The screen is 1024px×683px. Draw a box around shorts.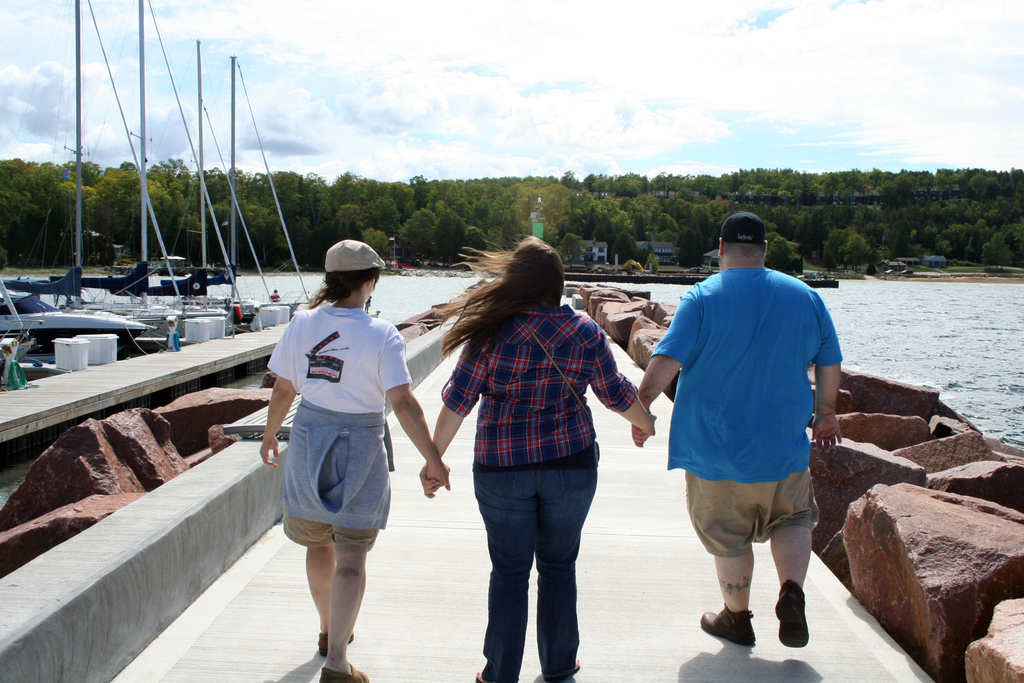
detection(684, 471, 820, 556).
